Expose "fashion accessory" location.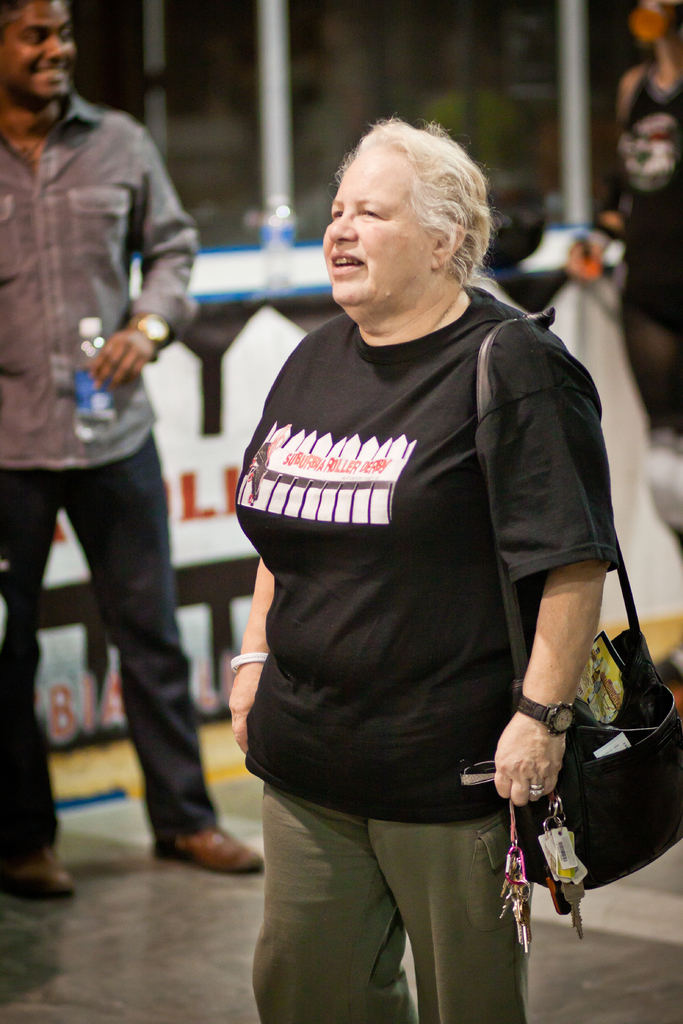
Exposed at bbox=(511, 689, 579, 738).
